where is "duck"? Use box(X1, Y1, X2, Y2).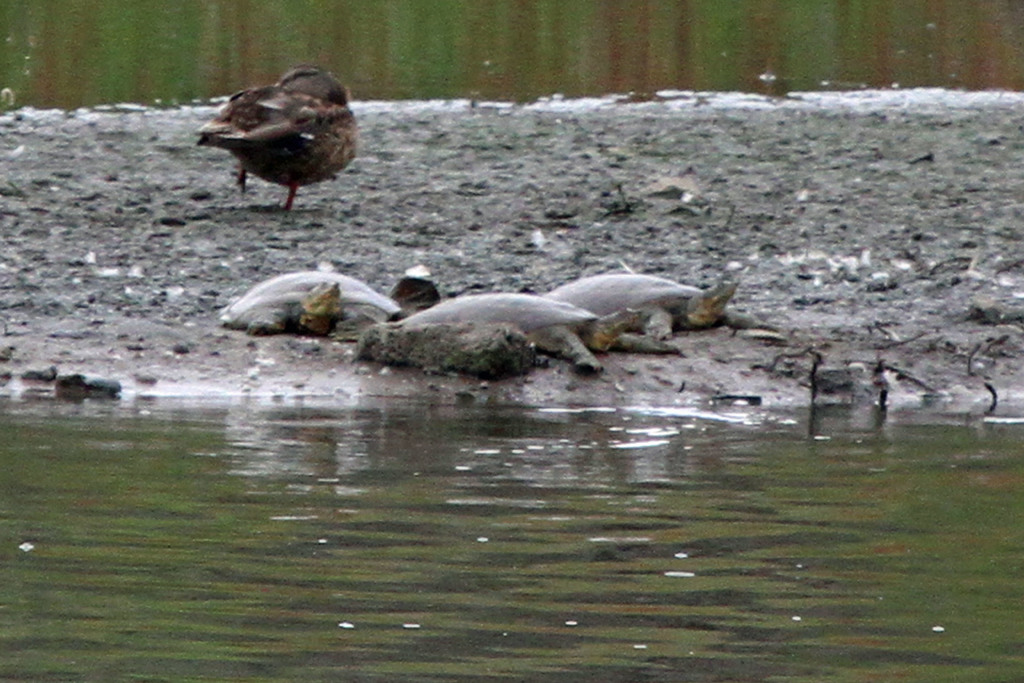
box(196, 60, 362, 209).
